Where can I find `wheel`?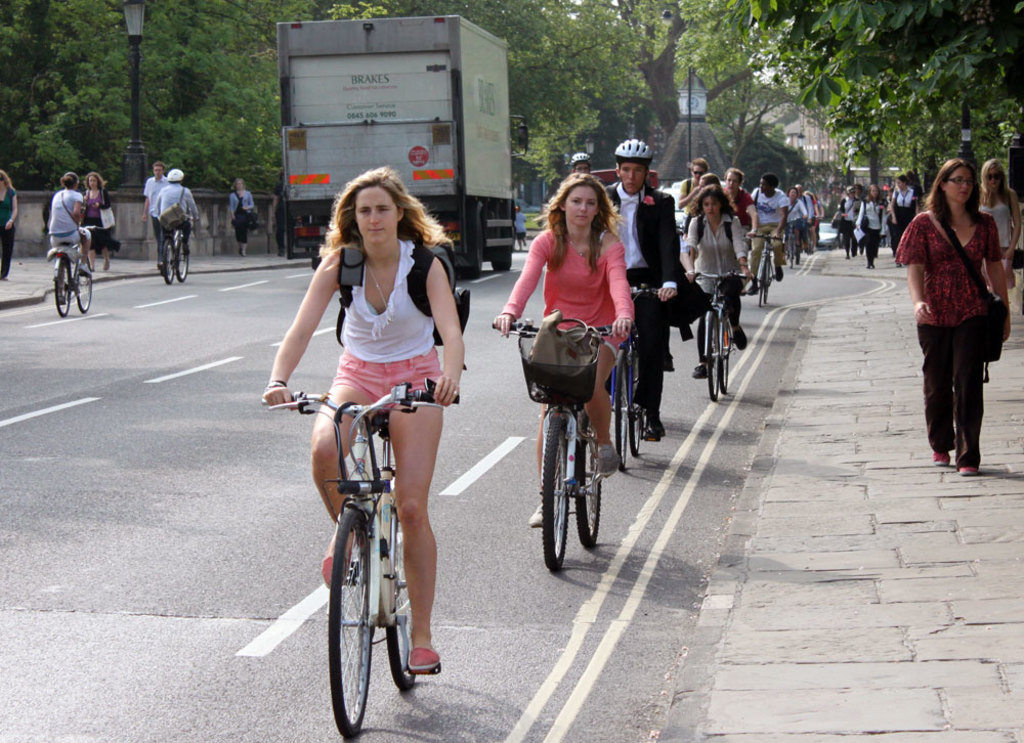
You can find it at box(386, 515, 418, 691).
